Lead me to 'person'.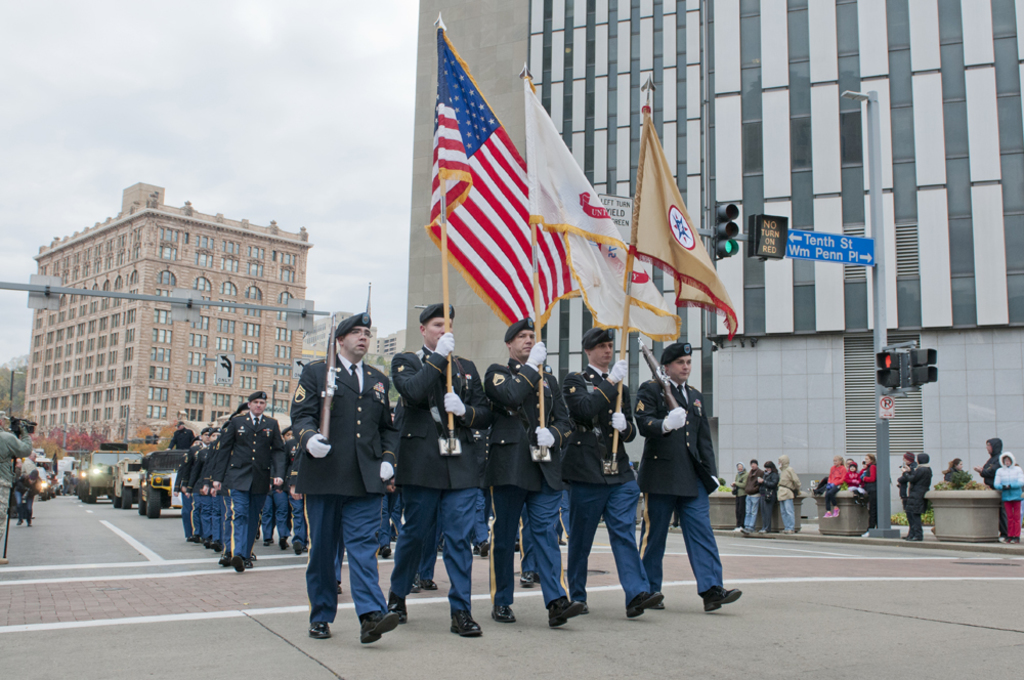
Lead to {"x1": 896, "y1": 455, "x2": 912, "y2": 474}.
